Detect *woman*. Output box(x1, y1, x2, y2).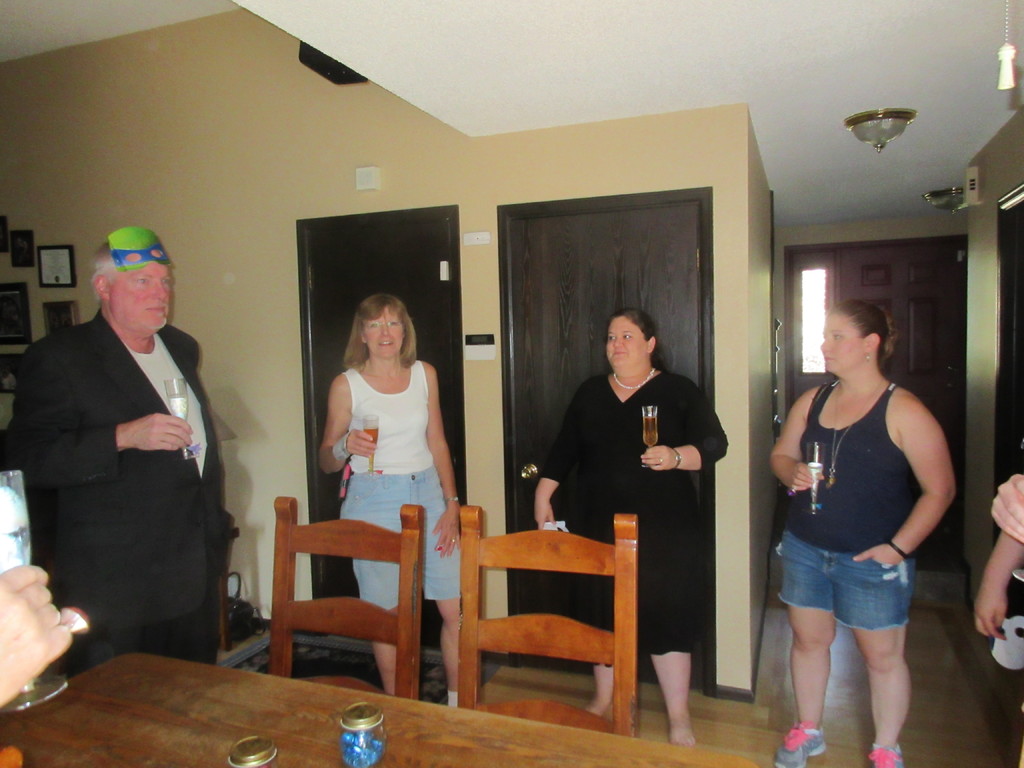
box(320, 294, 461, 705).
